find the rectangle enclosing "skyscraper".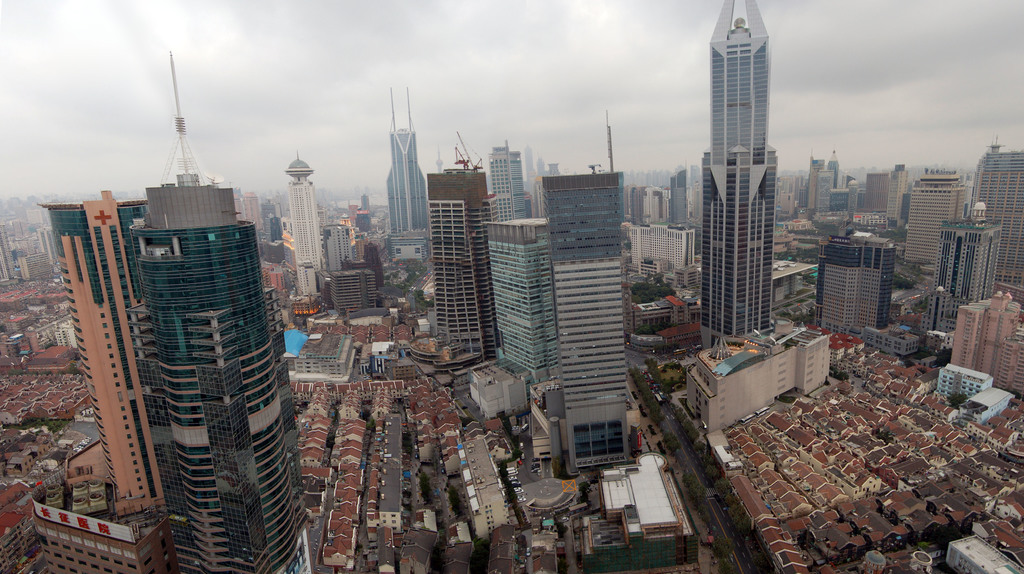
700:0:774:348.
